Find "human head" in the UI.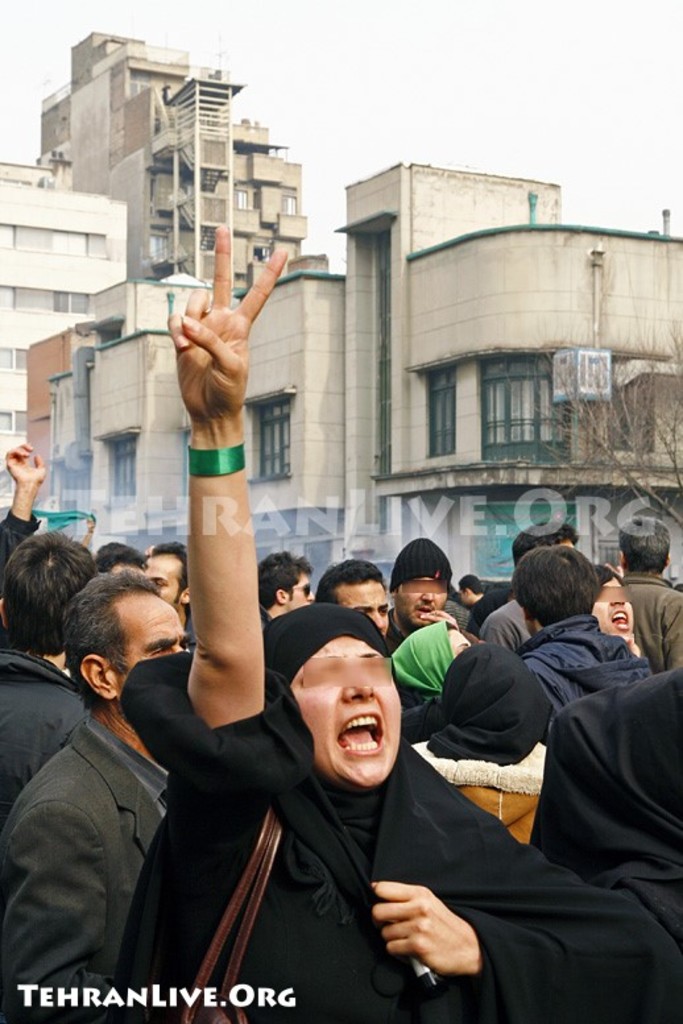
UI element at [x1=149, y1=542, x2=195, y2=612].
